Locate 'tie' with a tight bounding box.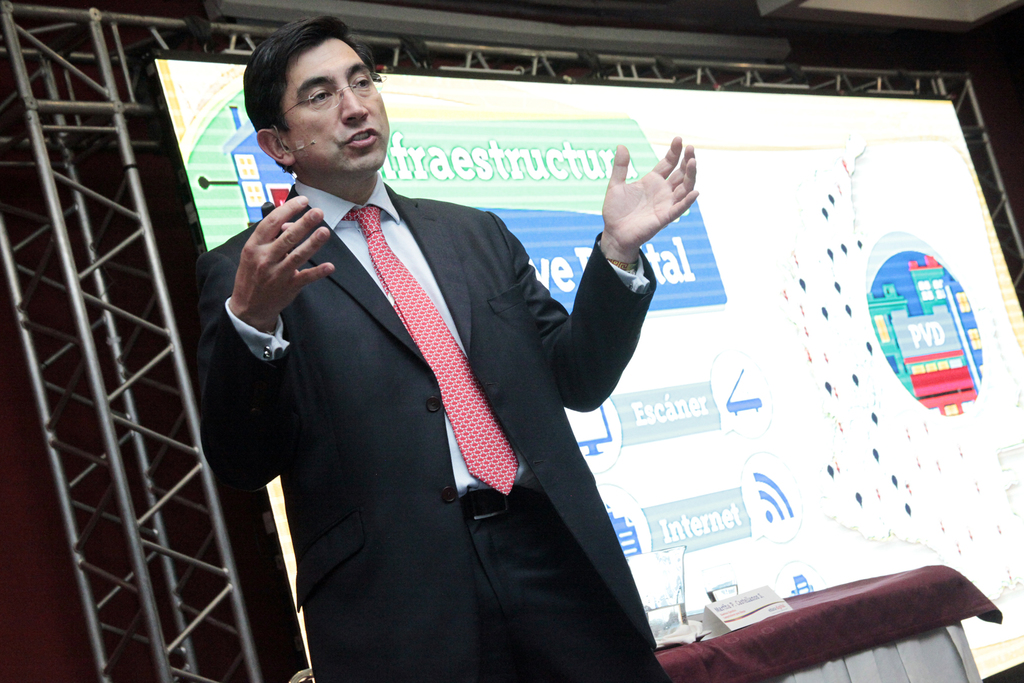
crop(339, 203, 524, 493).
